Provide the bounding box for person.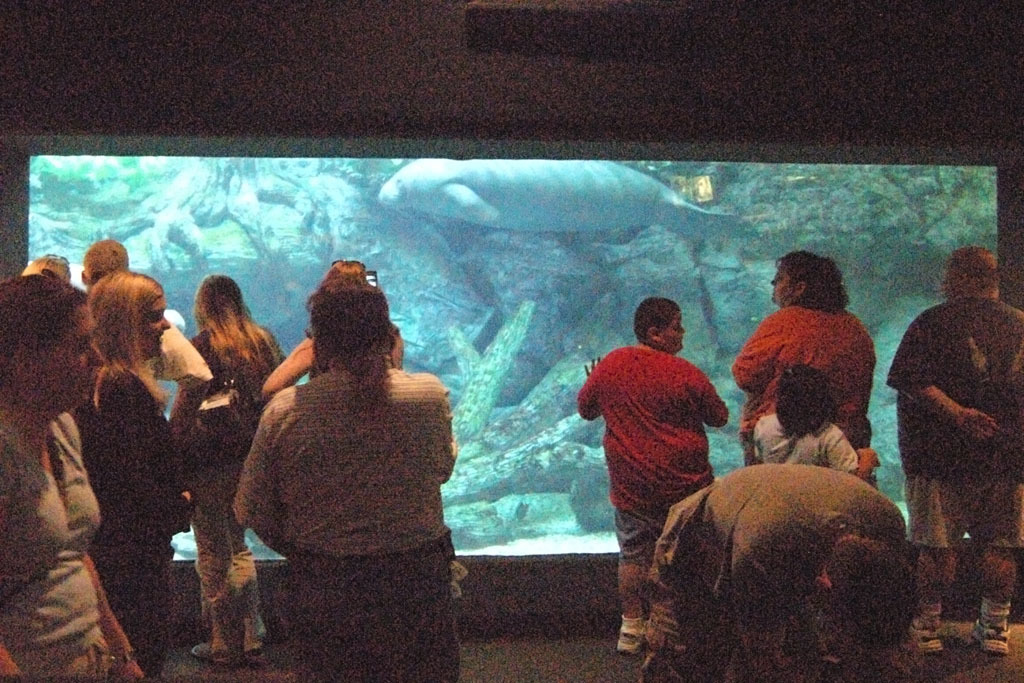
detection(652, 456, 921, 682).
